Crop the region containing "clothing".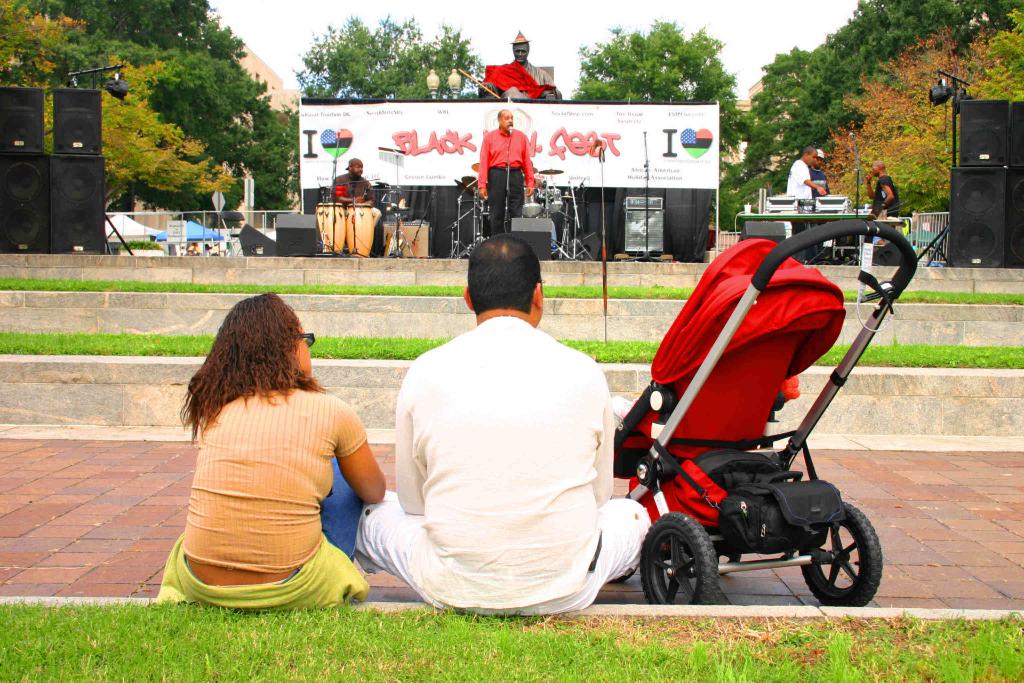
Crop region: [366, 265, 634, 611].
